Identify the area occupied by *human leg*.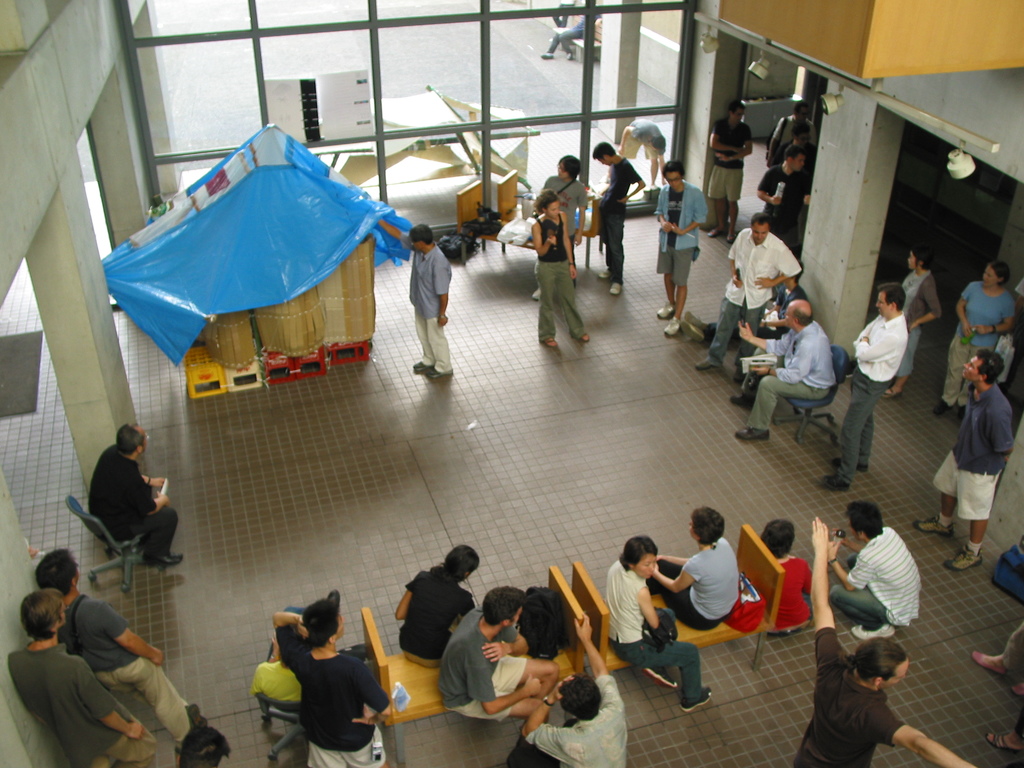
Area: 650, 157, 657, 188.
